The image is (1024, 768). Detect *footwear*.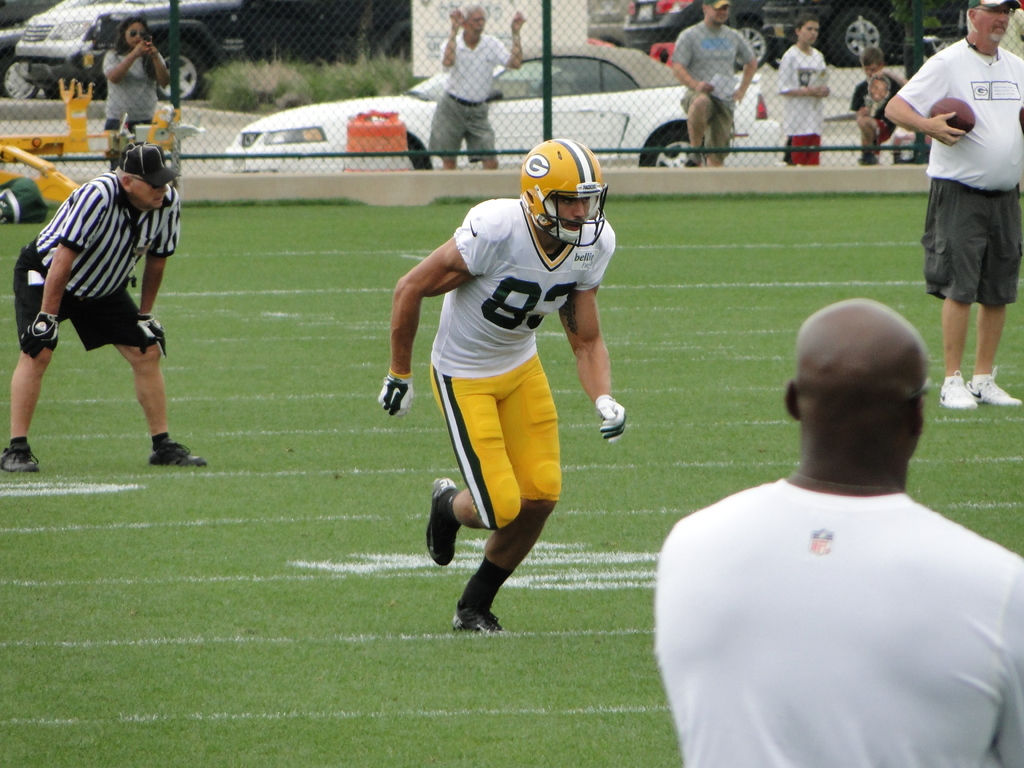
Detection: 451 594 500 634.
